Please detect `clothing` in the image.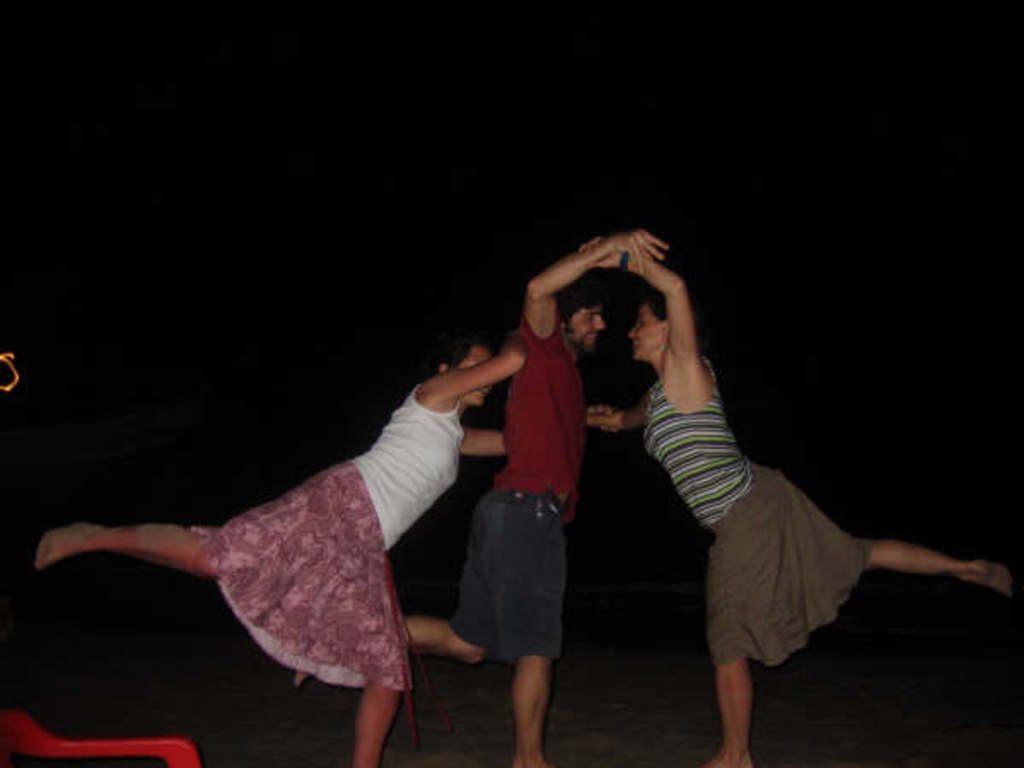
box=[451, 488, 567, 662].
